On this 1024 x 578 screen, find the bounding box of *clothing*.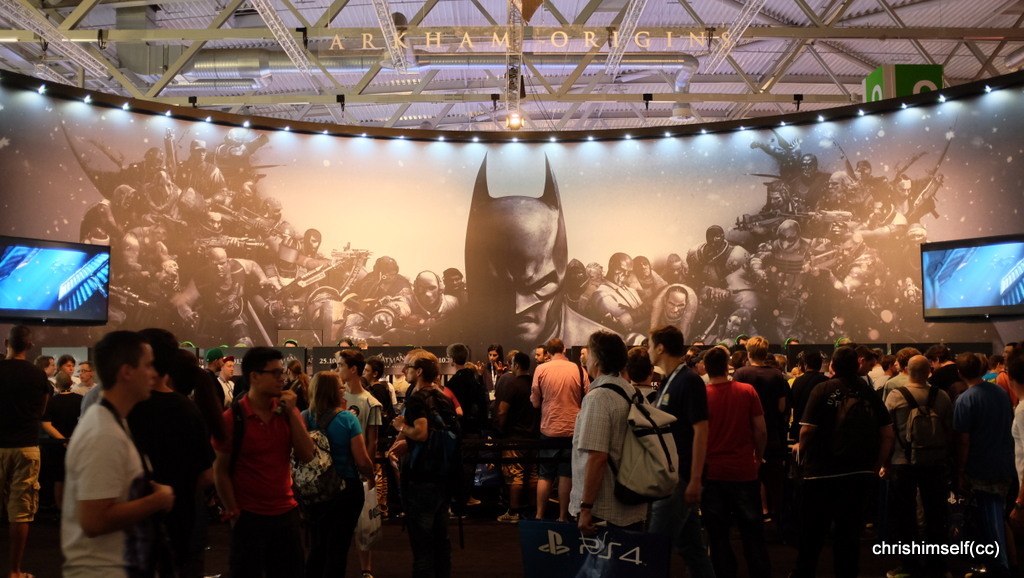
Bounding box: [652,358,705,577].
